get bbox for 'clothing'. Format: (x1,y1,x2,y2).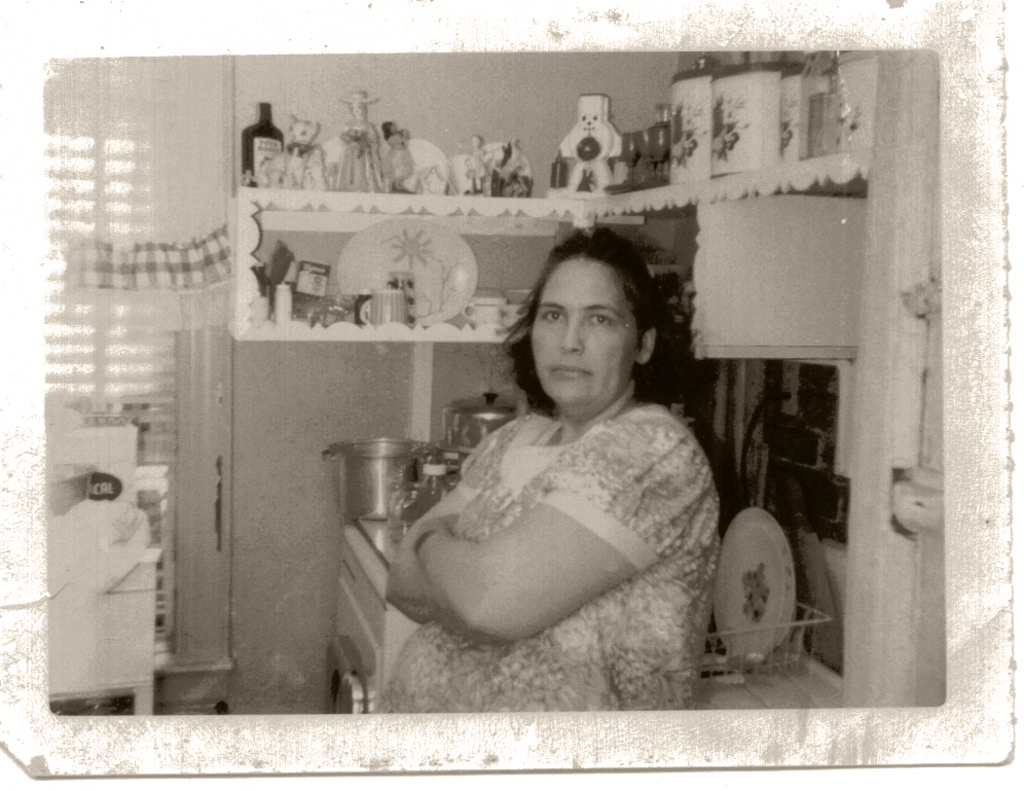
(377,355,738,680).
